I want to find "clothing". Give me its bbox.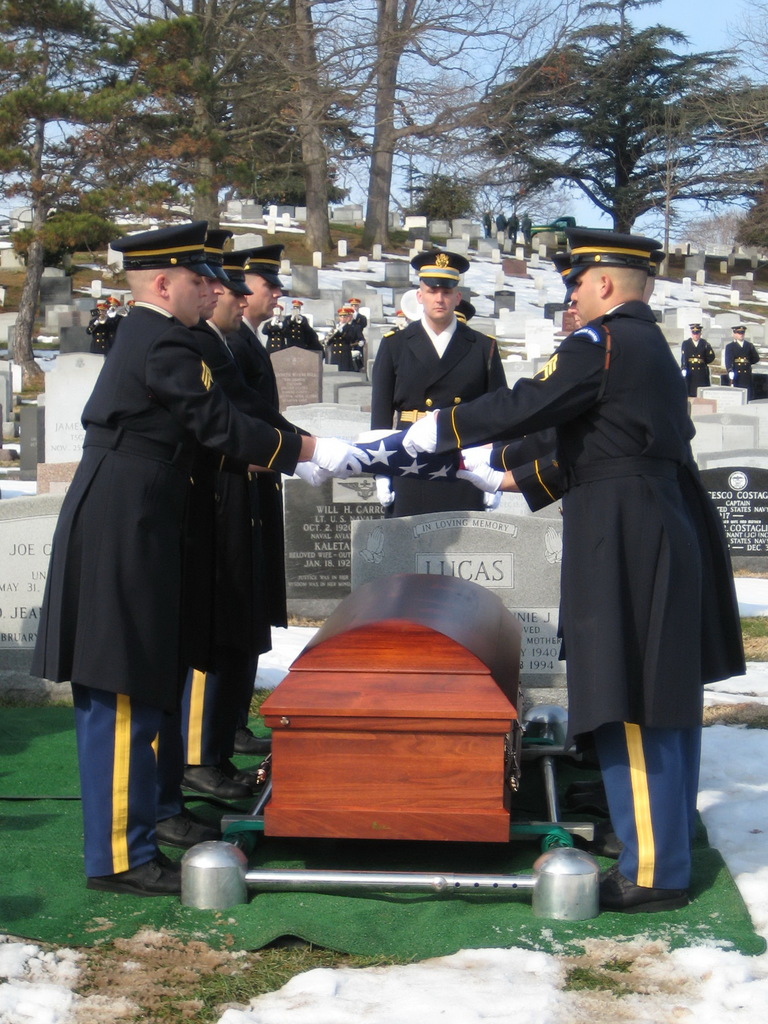
Rect(363, 316, 509, 420).
